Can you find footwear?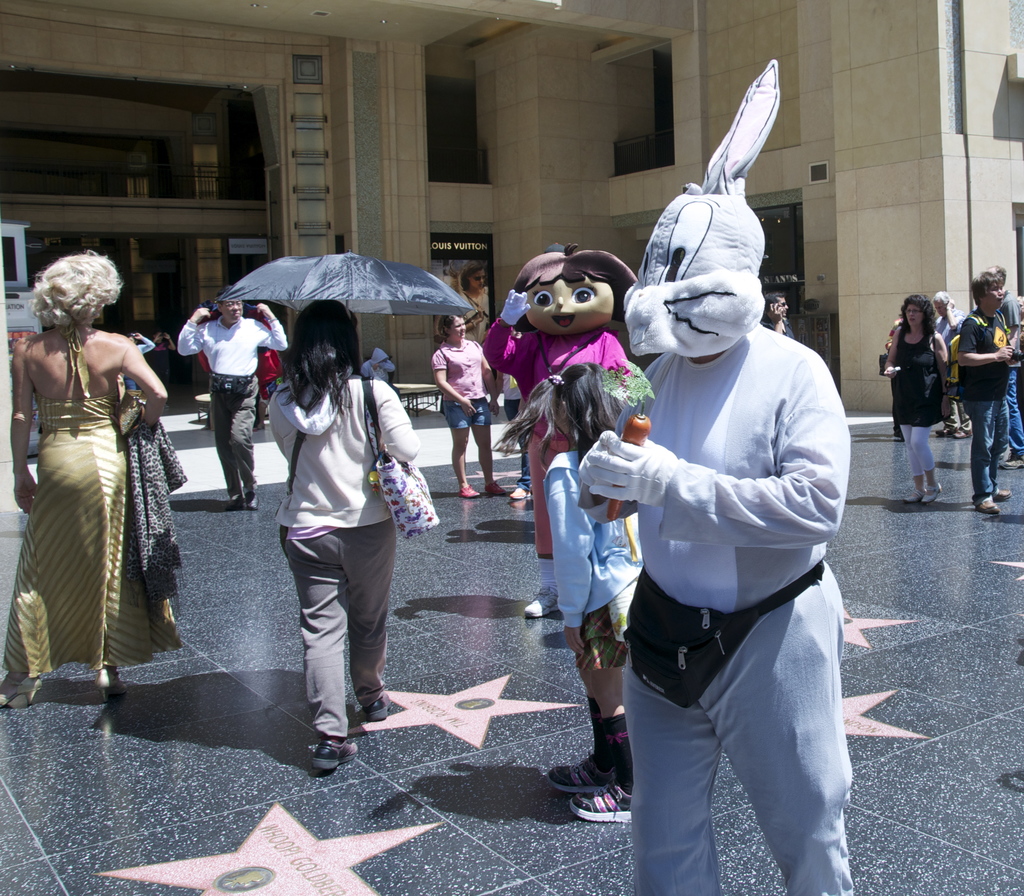
Yes, bounding box: (left=520, top=591, right=563, bottom=621).
